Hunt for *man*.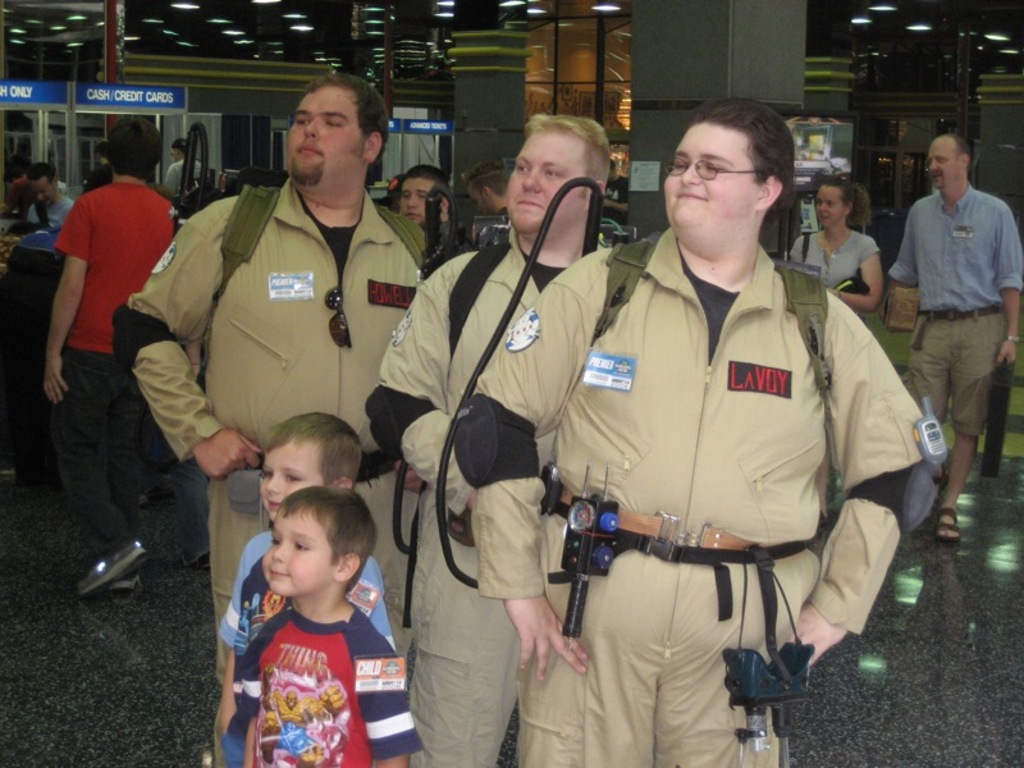
Hunted down at [365, 111, 618, 767].
